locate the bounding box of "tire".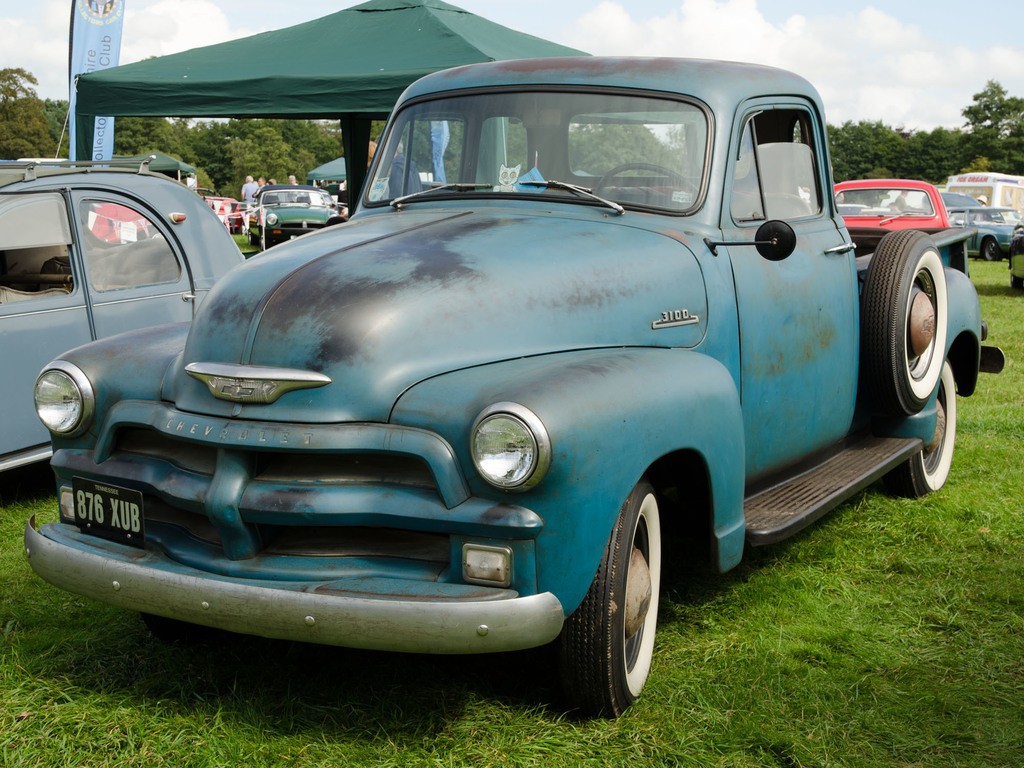
Bounding box: <region>877, 365, 959, 503</region>.
